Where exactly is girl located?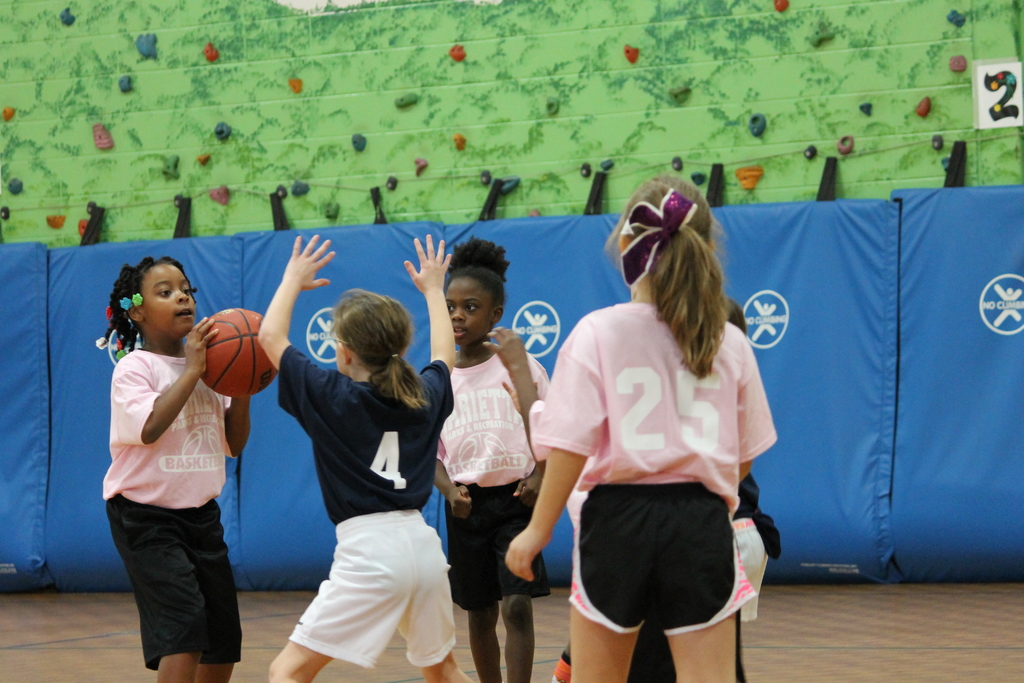
Its bounding box is 99/251/252/682.
